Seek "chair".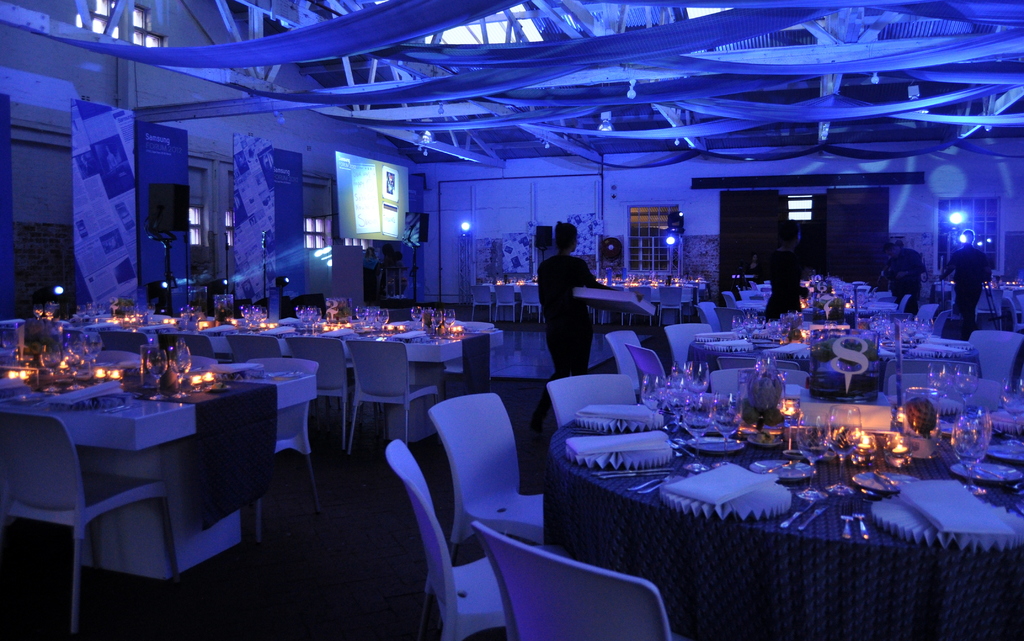
[229, 329, 284, 362].
